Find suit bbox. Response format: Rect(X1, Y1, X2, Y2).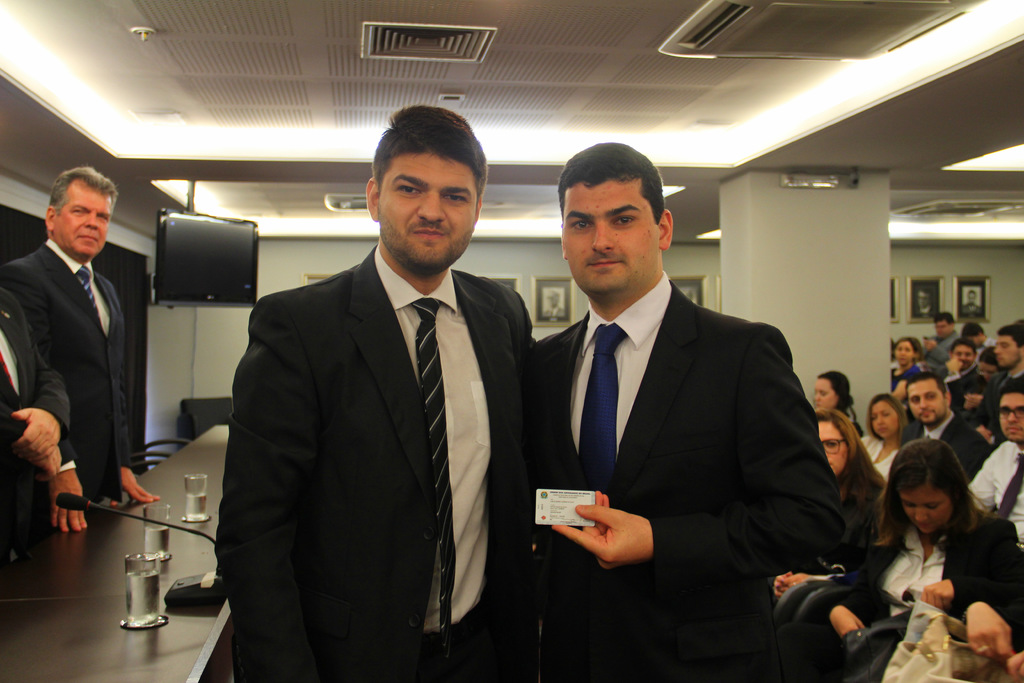
Rect(0, 293, 75, 563).
